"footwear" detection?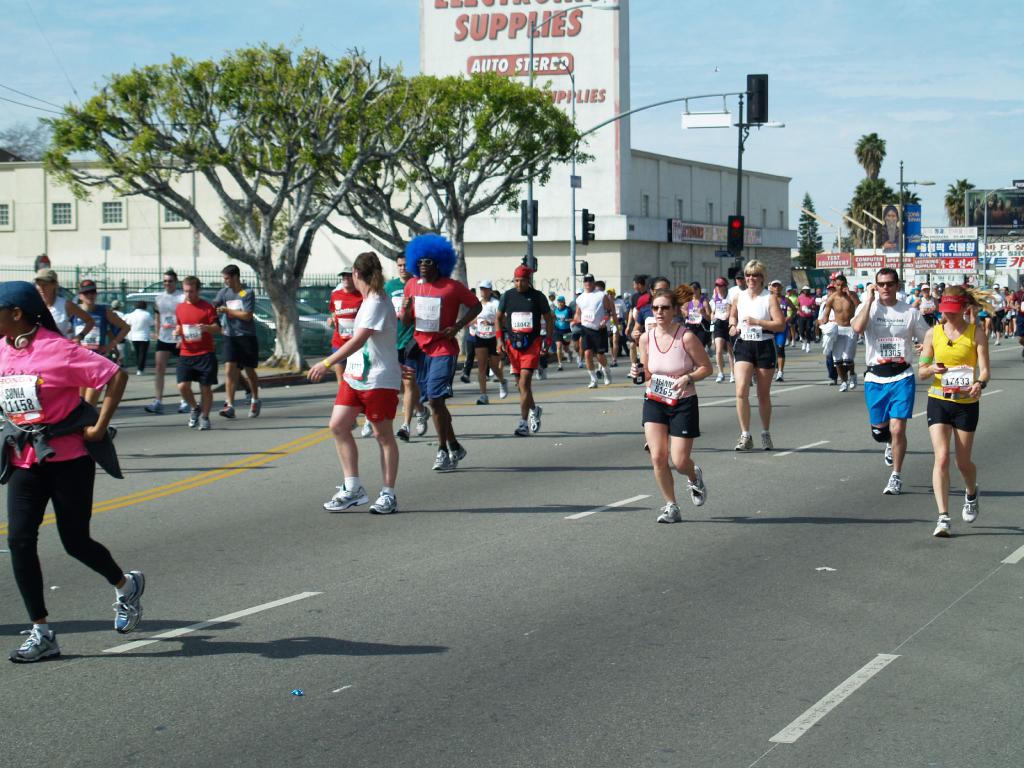
(4,622,76,664)
